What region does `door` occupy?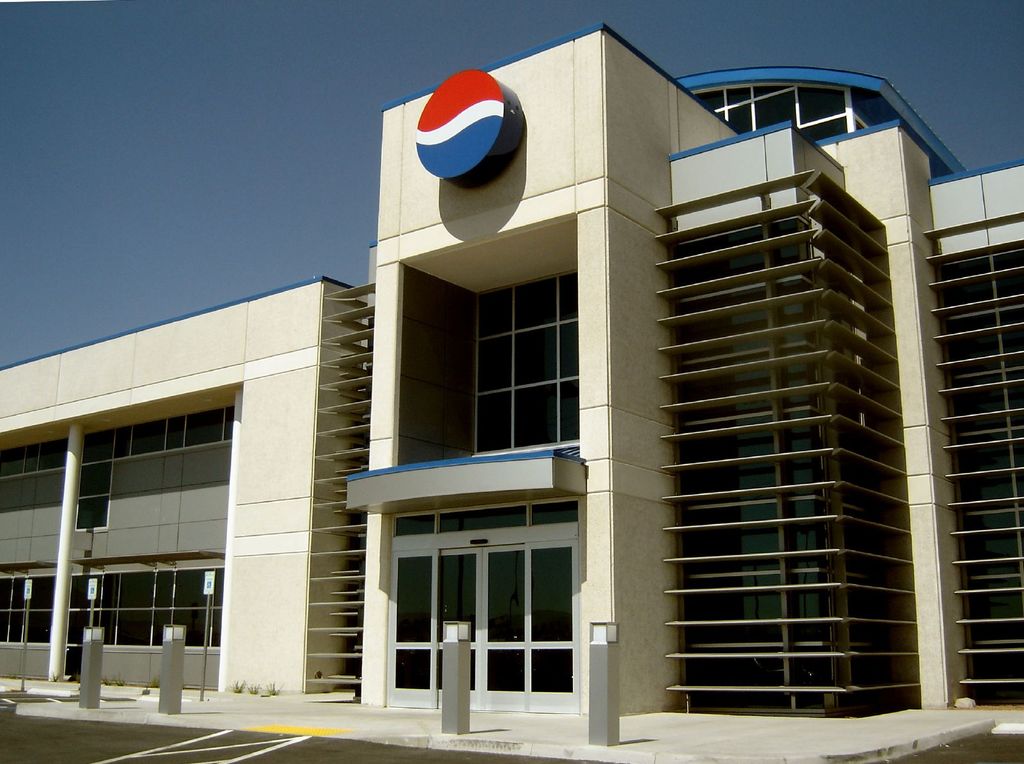
433:547:526:708.
